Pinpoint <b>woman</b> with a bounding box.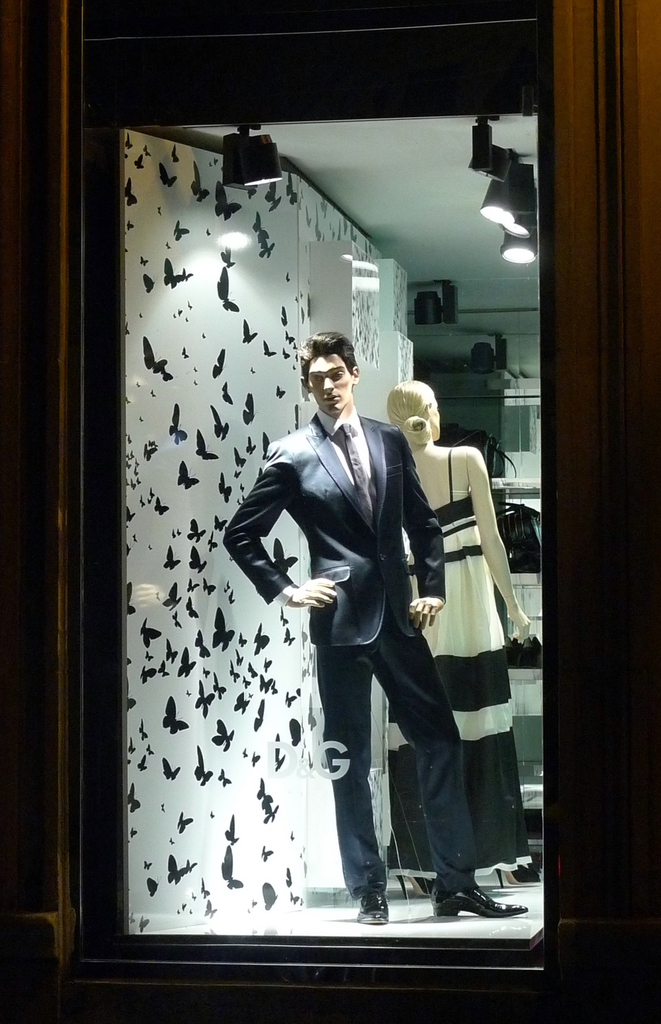
{"x1": 321, "y1": 360, "x2": 513, "y2": 918}.
